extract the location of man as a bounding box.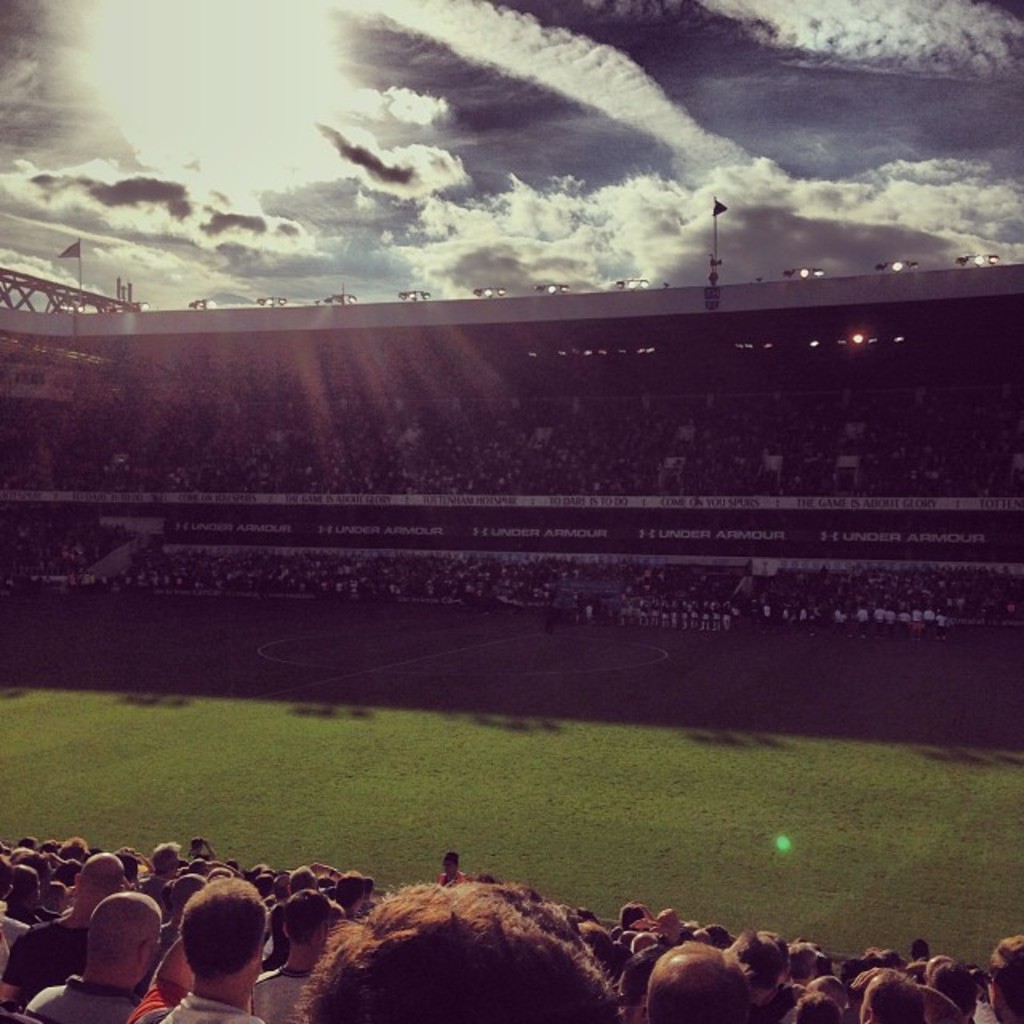
[left=912, top=606, right=925, bottom=626].
